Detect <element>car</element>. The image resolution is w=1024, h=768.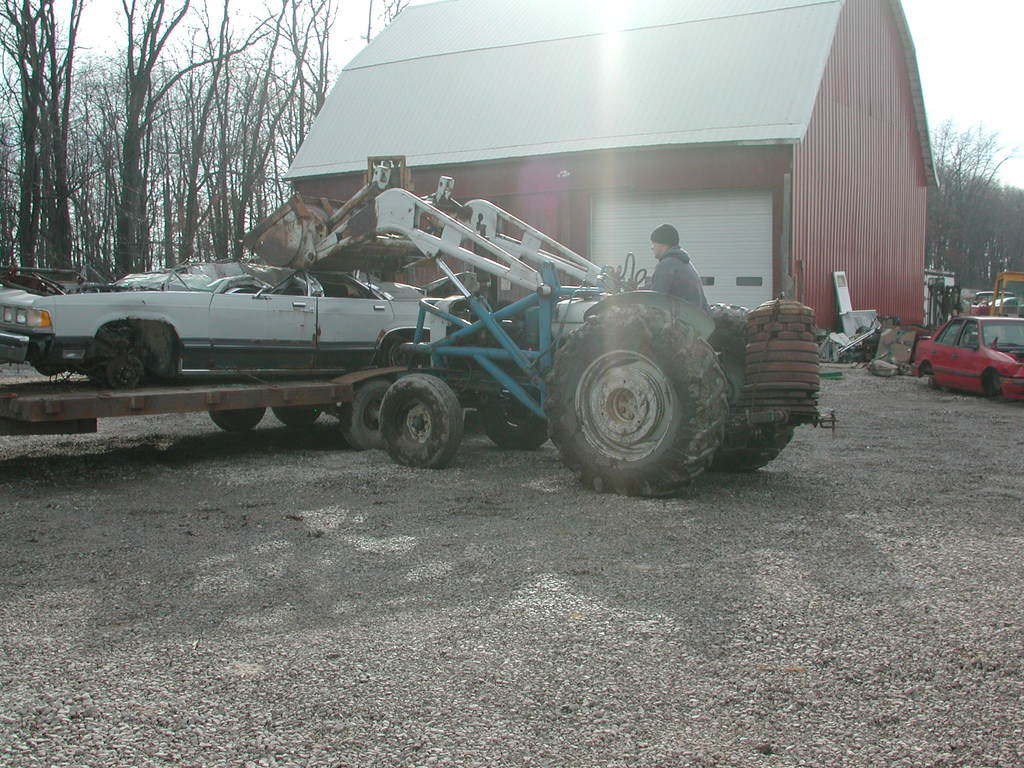
(left=0, top=264, right=473, bottom=374).
